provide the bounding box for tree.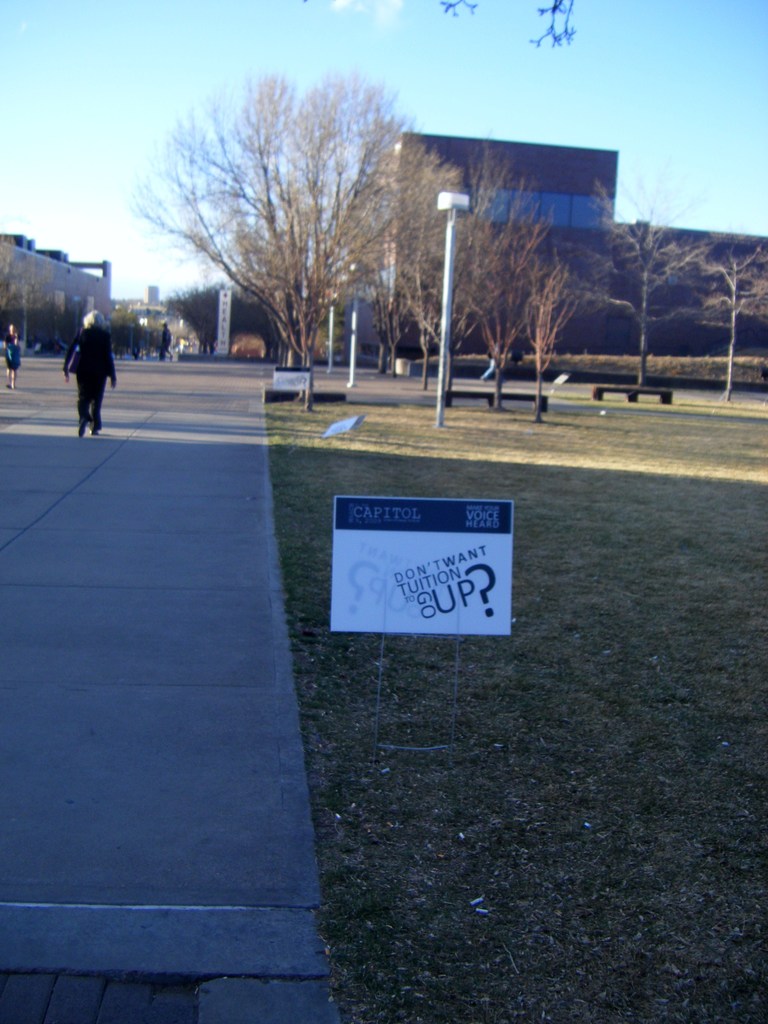
(x1=576, y1=168, x2=737, y2=394).
